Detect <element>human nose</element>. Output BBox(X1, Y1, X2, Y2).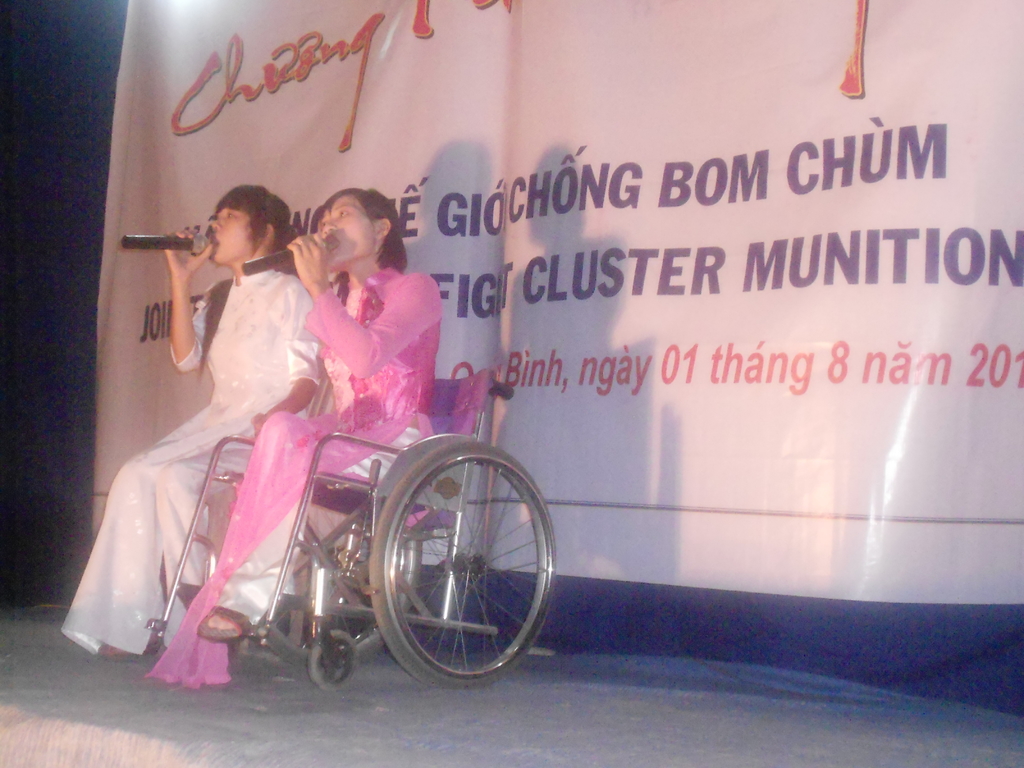
BBox(212, 214, 221, 229).
